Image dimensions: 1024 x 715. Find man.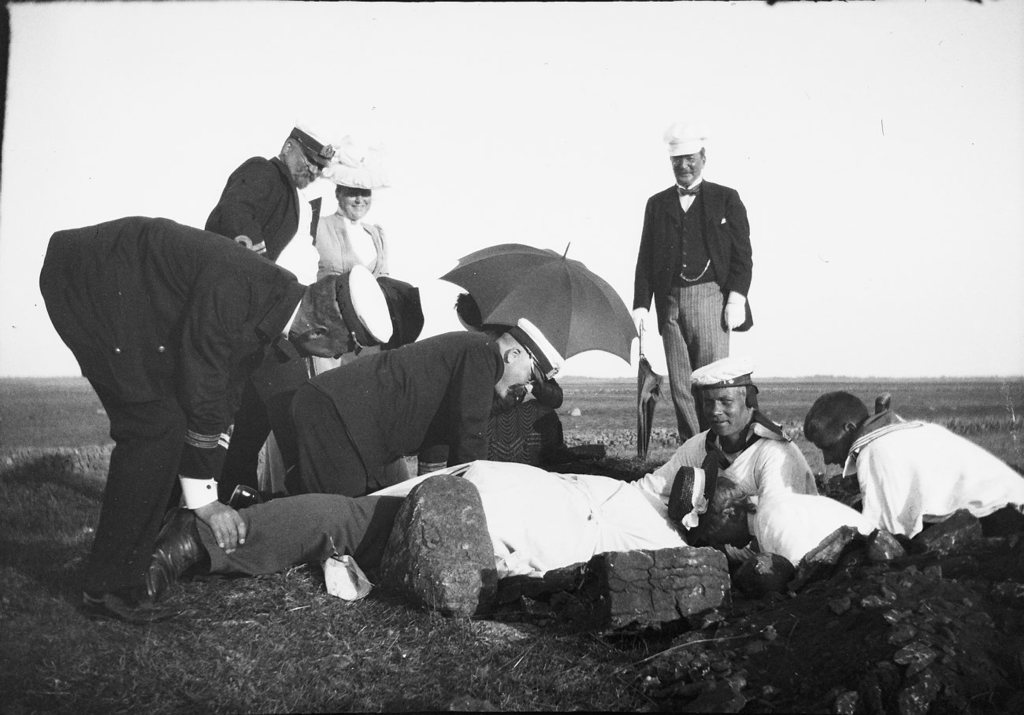
left=801, top=389, right=1023, bottom=537.
